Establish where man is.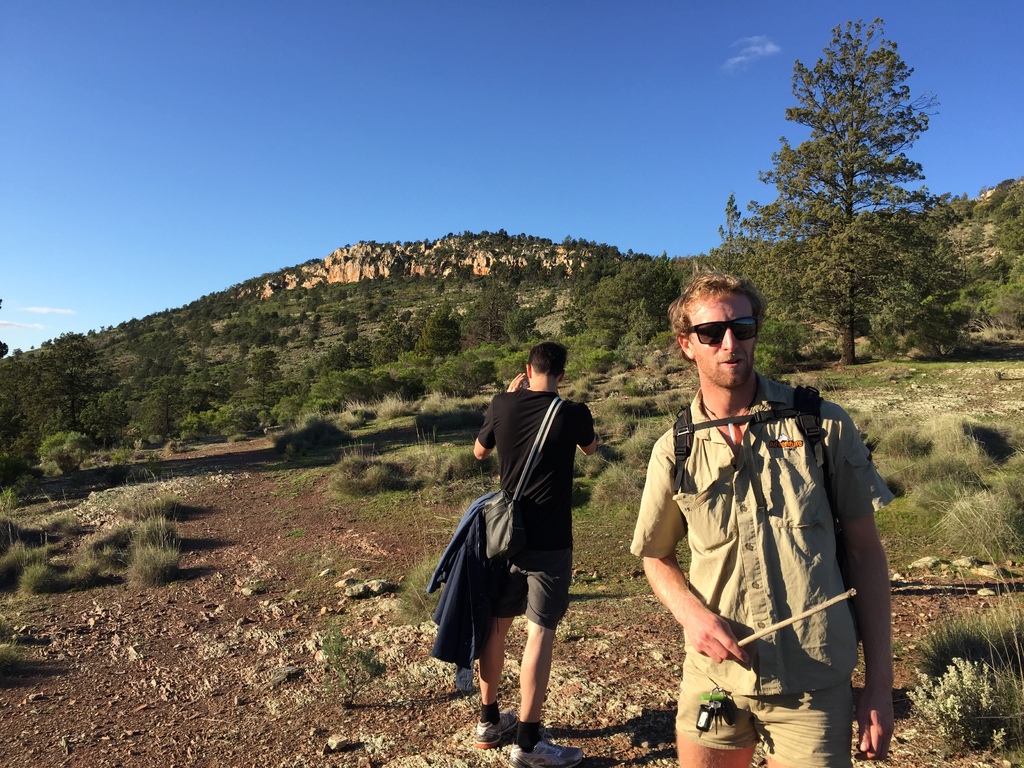
Established at 470, 340, 603, 767.
